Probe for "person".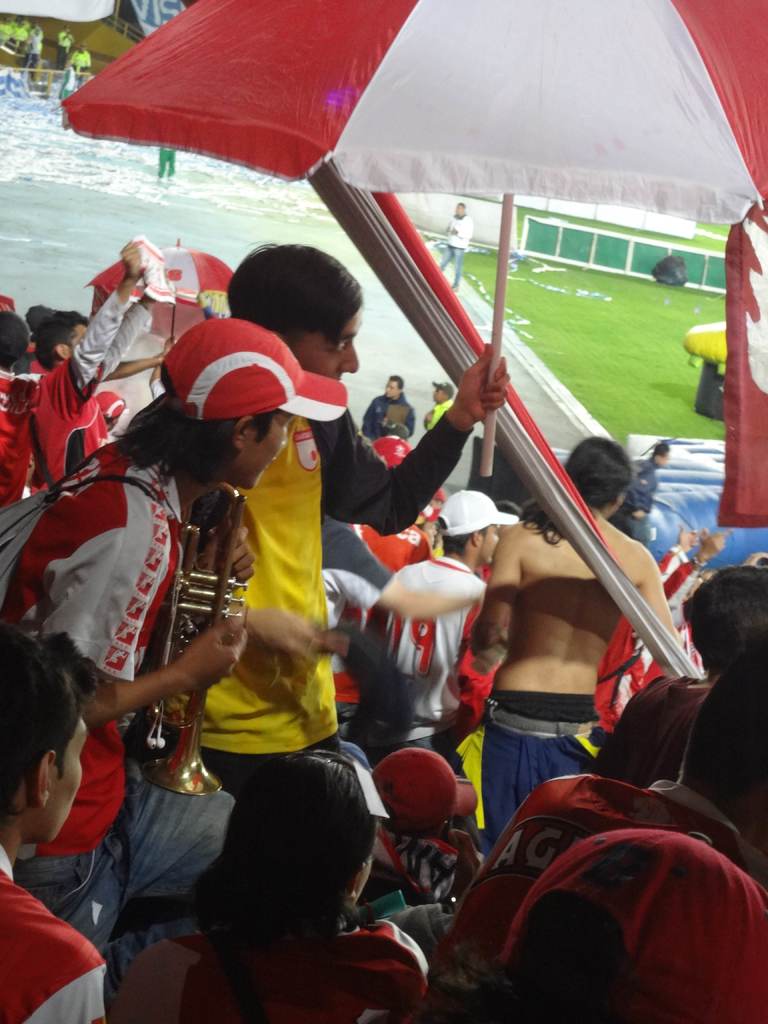
Probe result: <bbox>158, 145, 174, 183</bbox>.
